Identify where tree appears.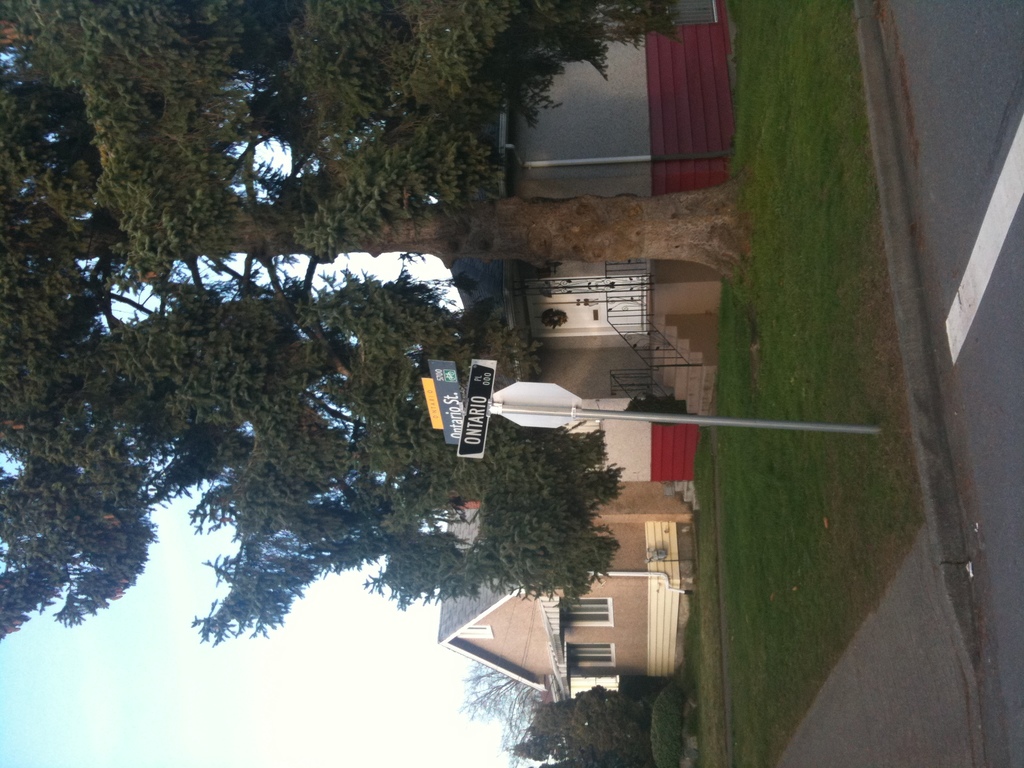
Appears at 466:662:671:767.
